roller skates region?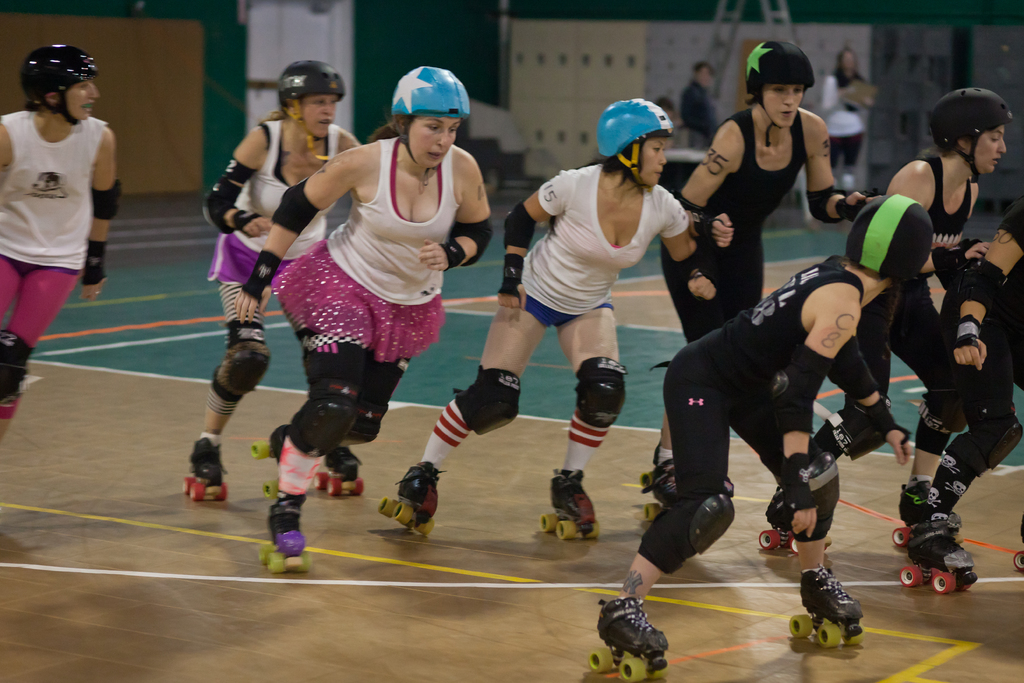
374, 461, 448, 534
